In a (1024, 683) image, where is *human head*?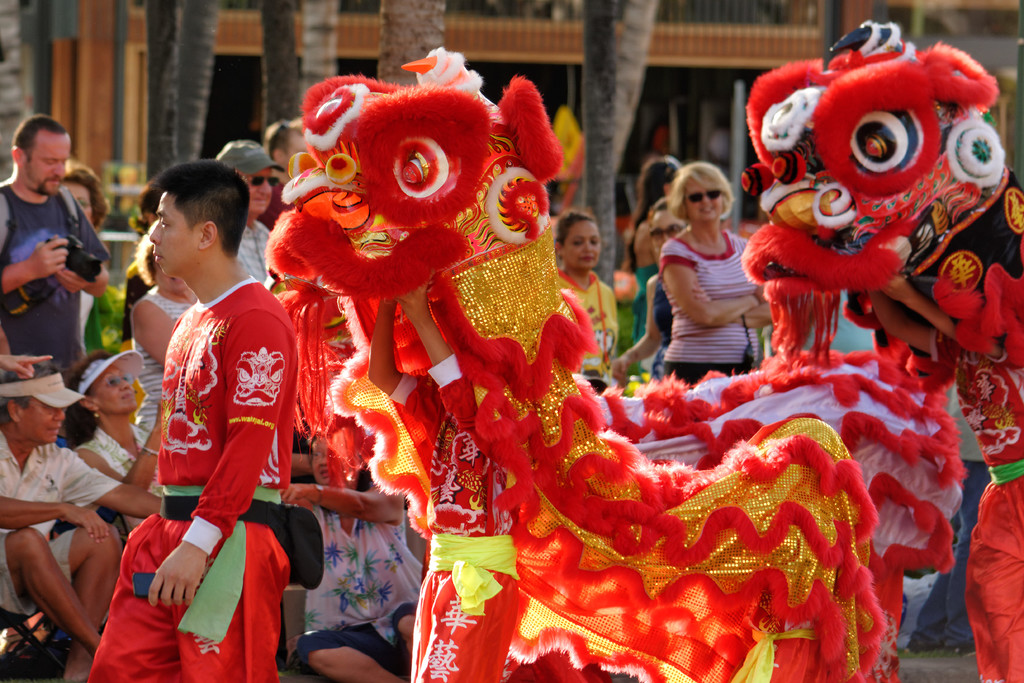
bbox=[259, 122, 308, 165].
